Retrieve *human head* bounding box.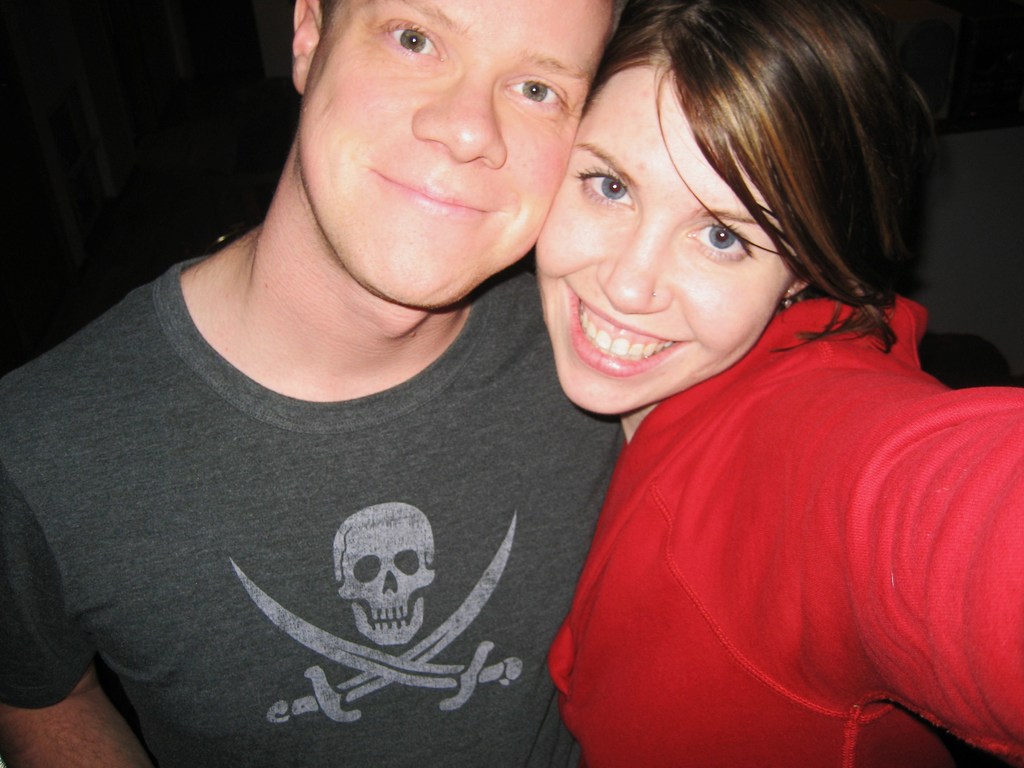
Bounding box: {"left": 547, "top": 6, "right": 930, "bottom": 394}.
